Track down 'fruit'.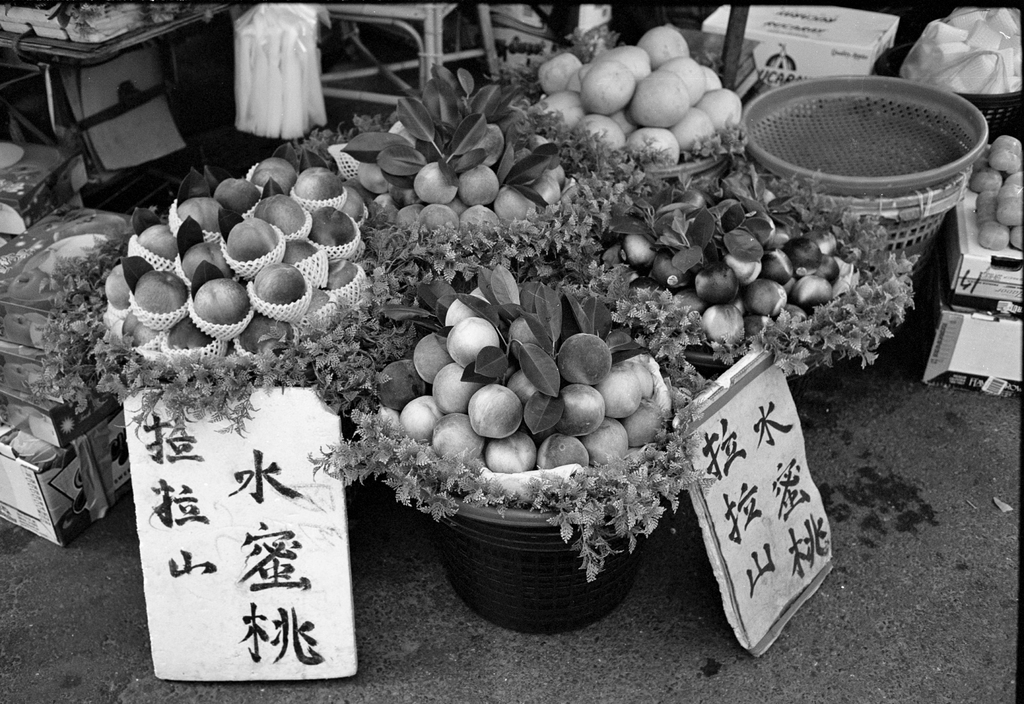
Tracked to (169, 327, 225, 362).
